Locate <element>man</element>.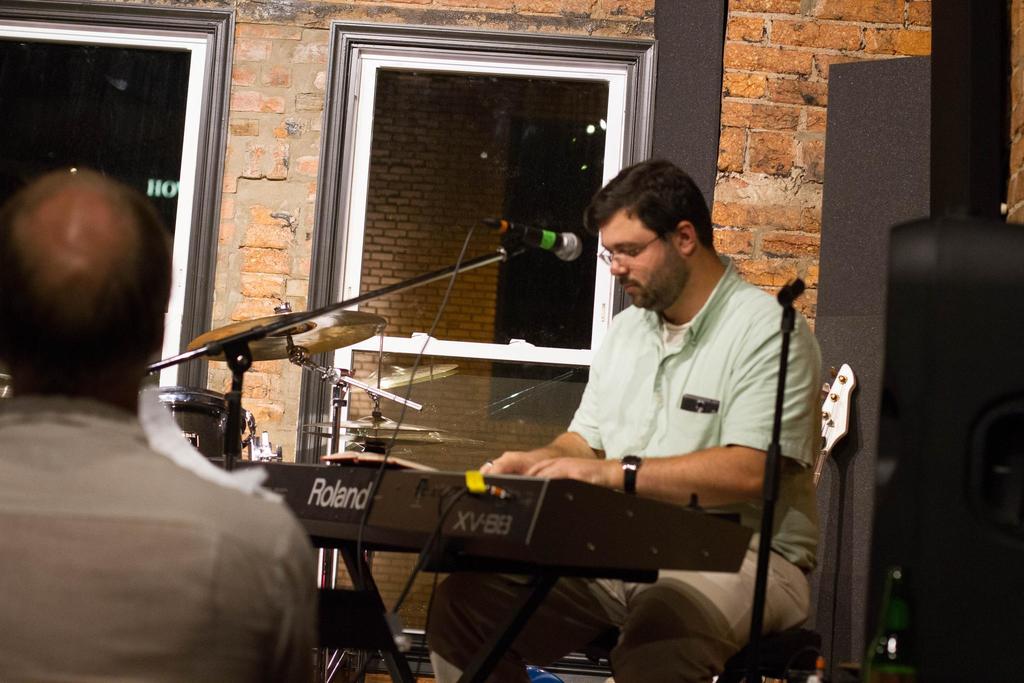
Bounding box: <region>422, 188, 823, 675</region>.
